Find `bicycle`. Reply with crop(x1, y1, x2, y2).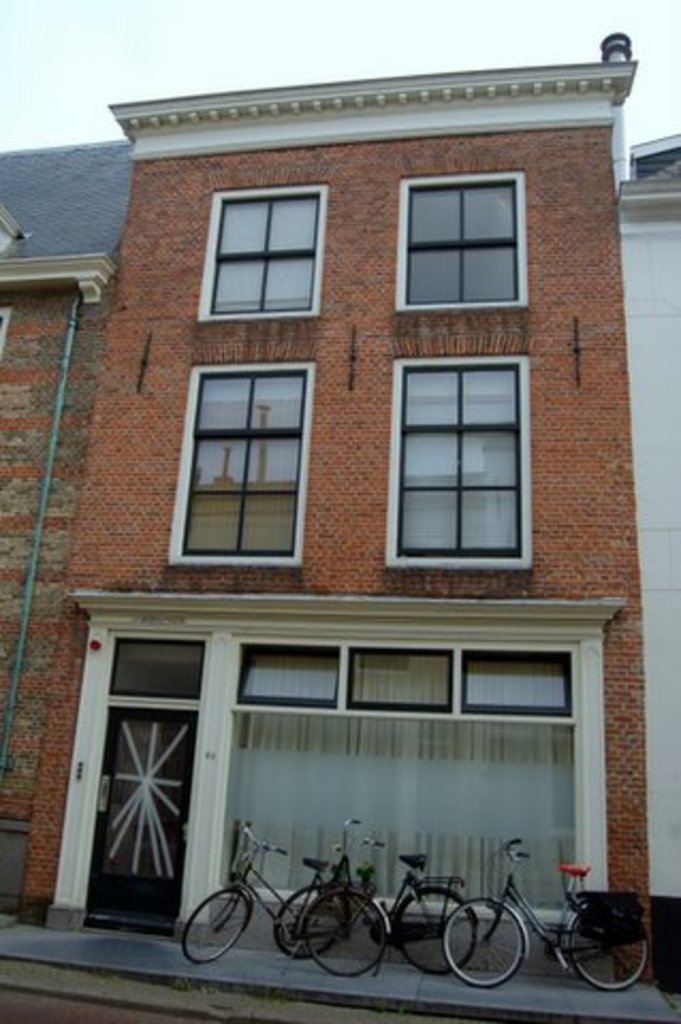
crop(271, 817, 478, 979).
